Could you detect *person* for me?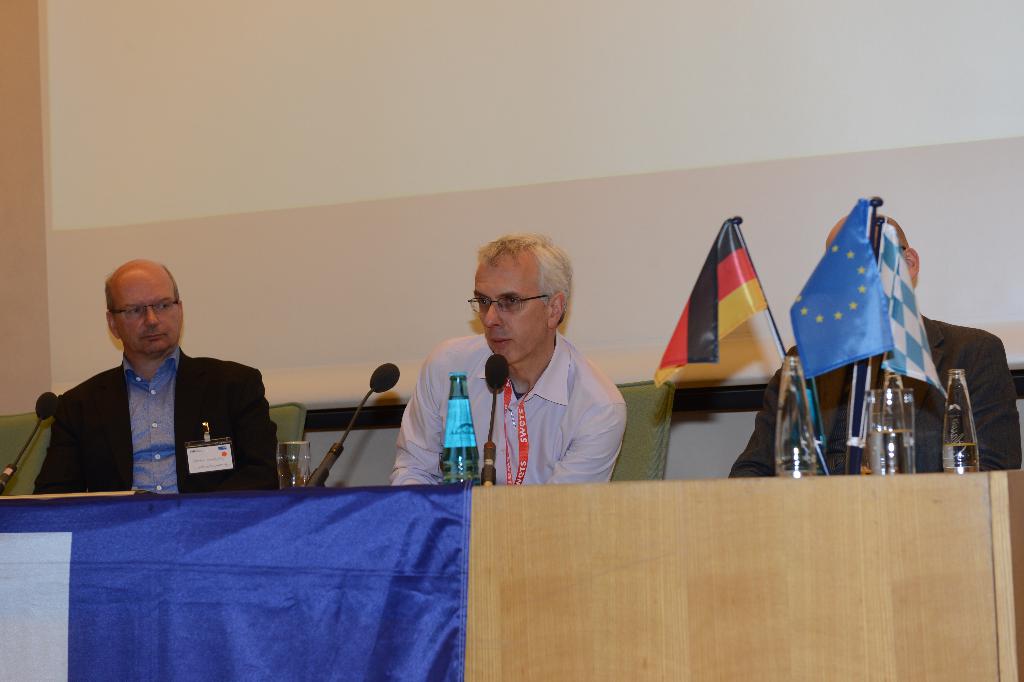
Detection result: (x1=388, y1=235, x2=621, y2=493).
